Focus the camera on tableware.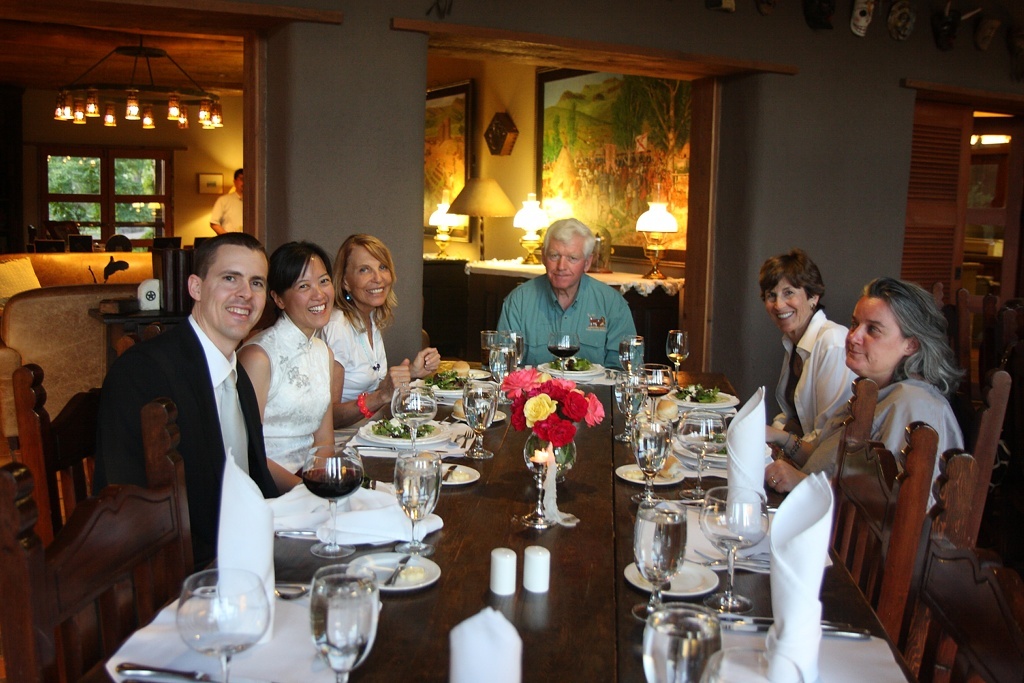
Focus region: 708:490:768:605.
